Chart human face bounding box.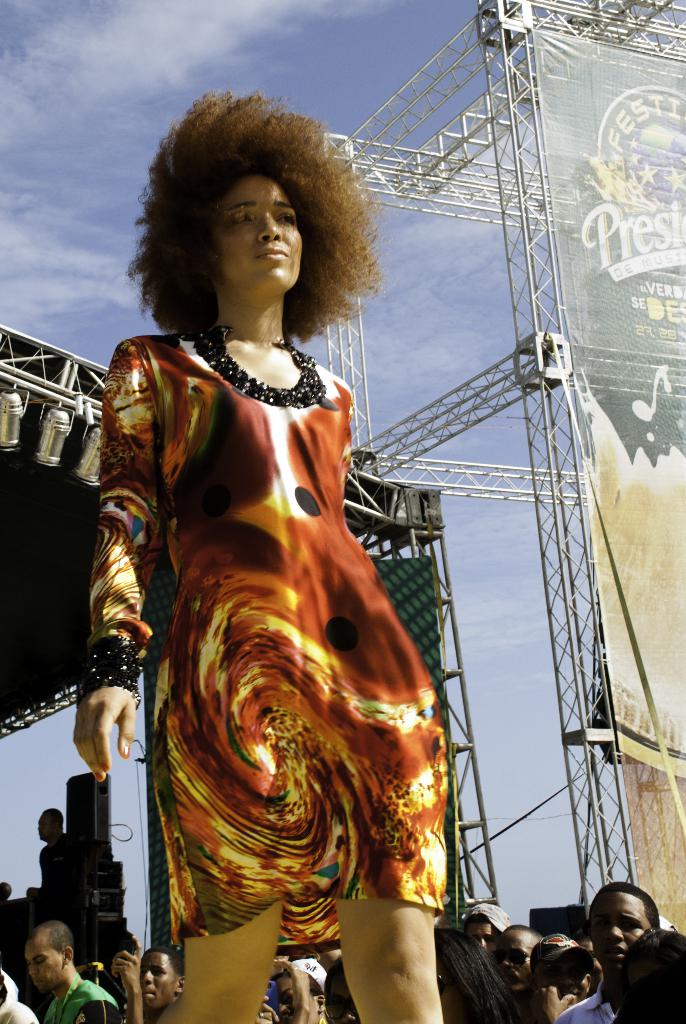
Charted: 24:934:65:991.
